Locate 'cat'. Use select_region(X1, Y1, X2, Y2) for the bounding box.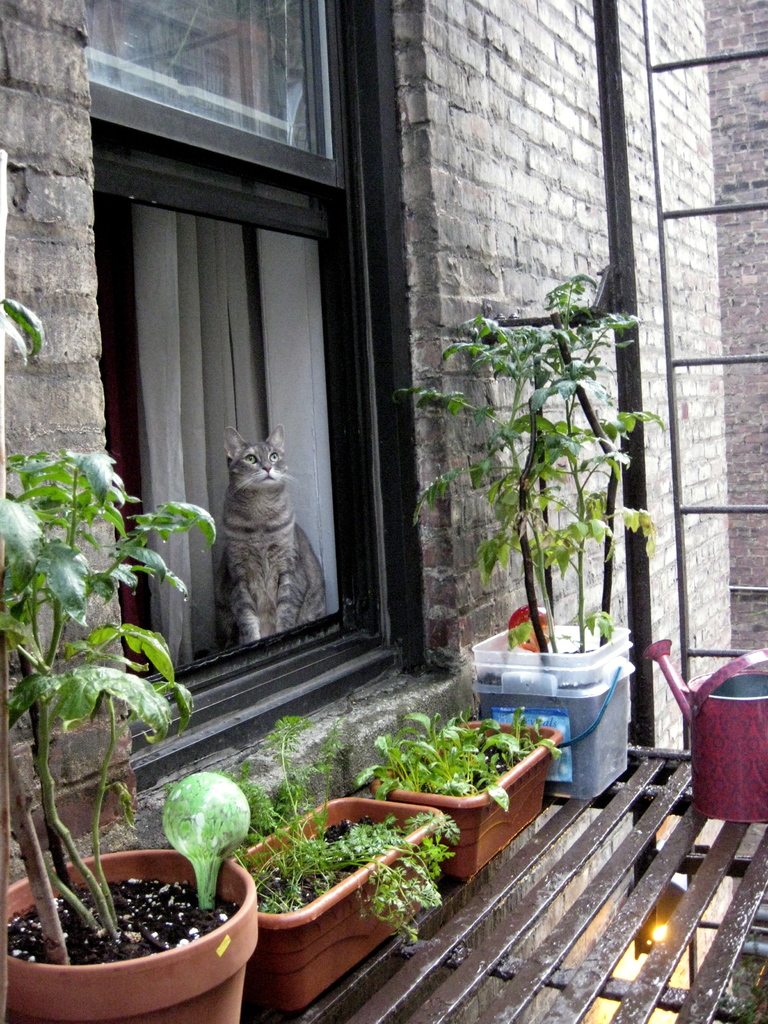
select_region(217, 423, 331, 650).
